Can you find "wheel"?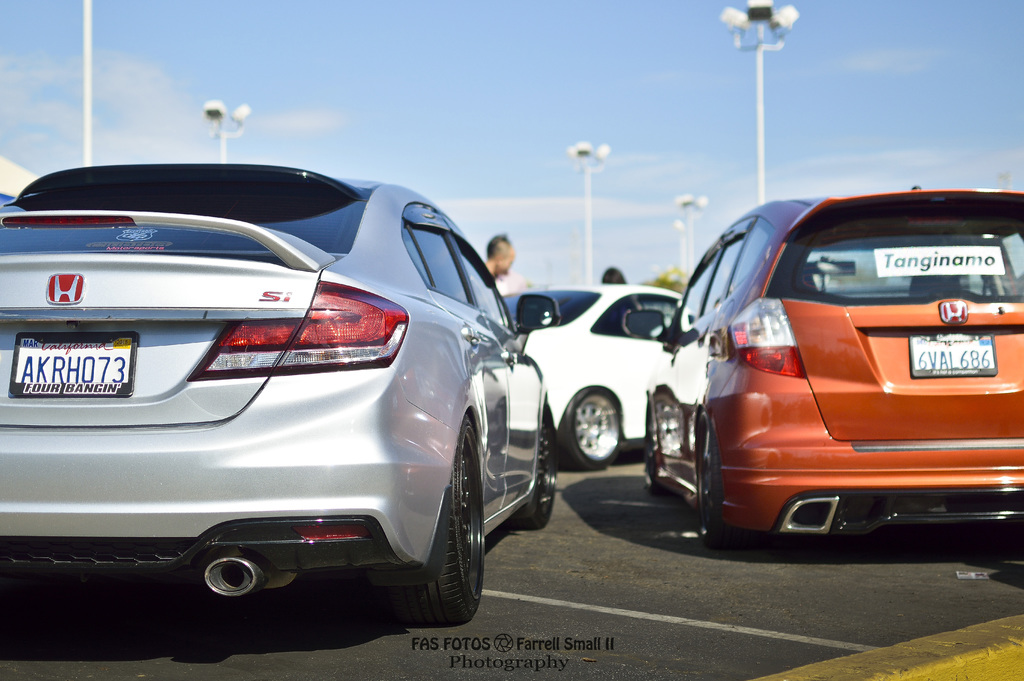
Yes, bounding box: region(699, 410, 724, 546).
